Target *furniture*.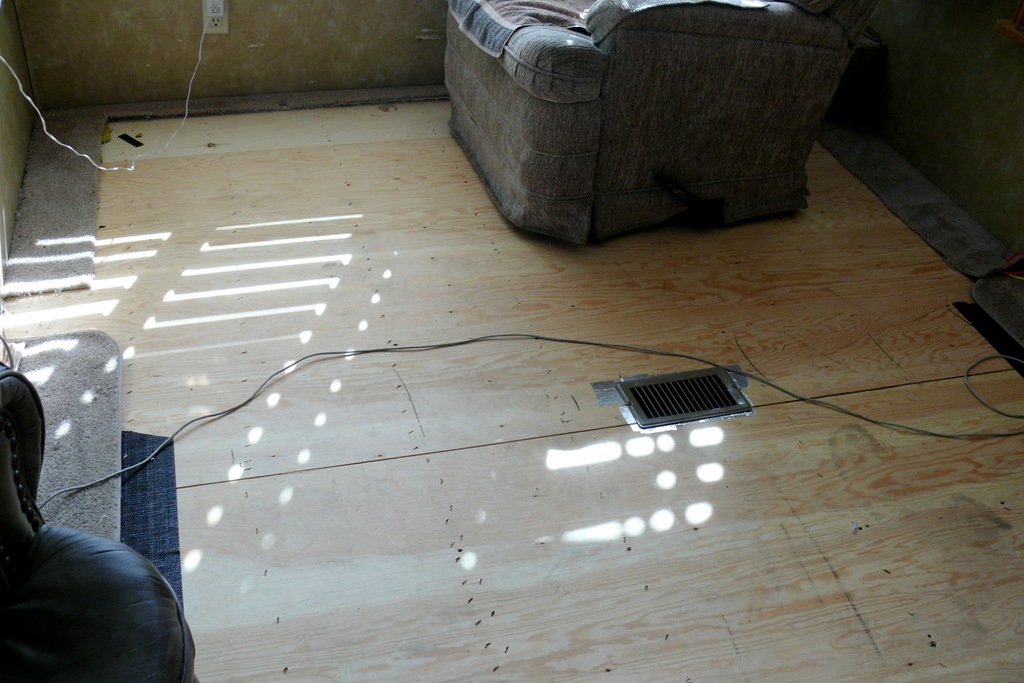
Target region: x1=444 y1=0 x2=877 y2=247.
